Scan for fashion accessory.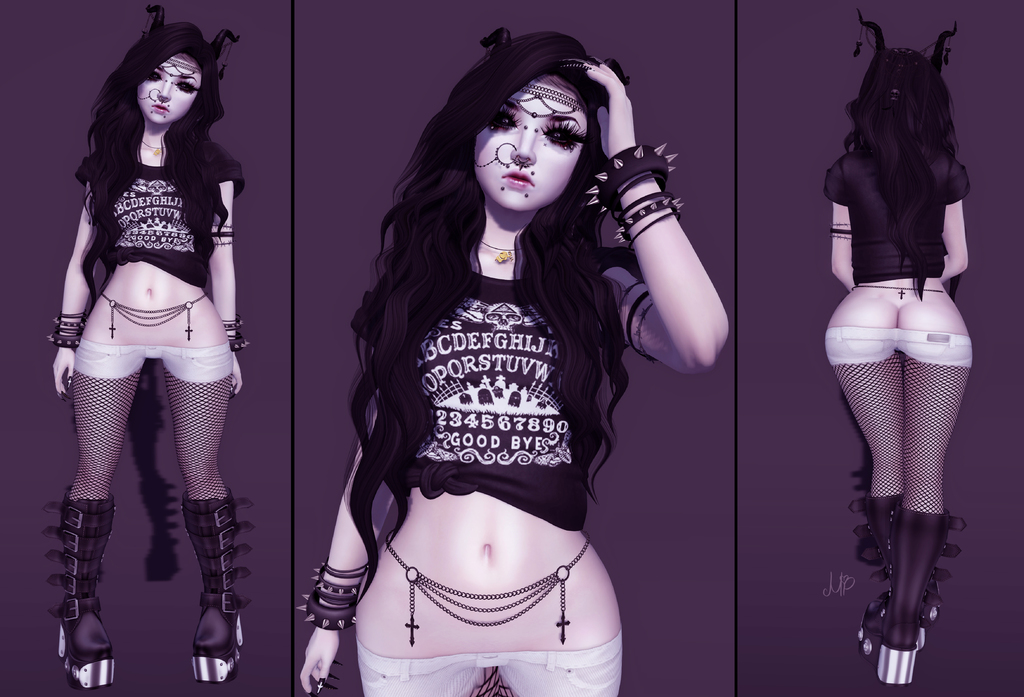
Scan result: 186 494 252 683.
